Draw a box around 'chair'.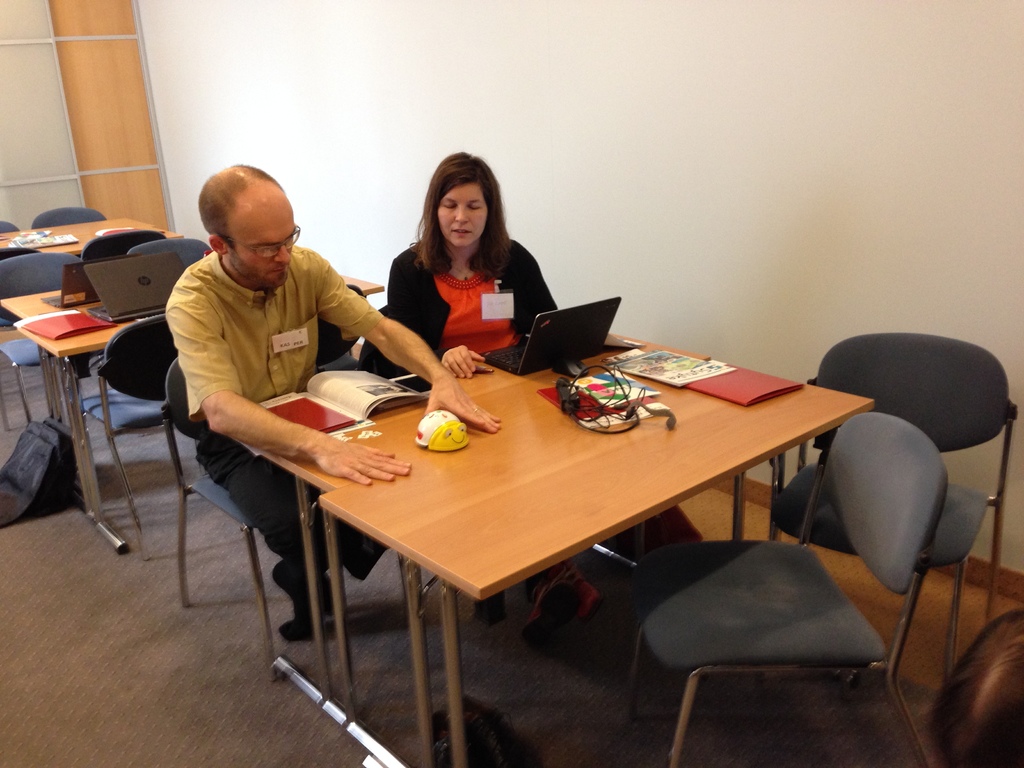
0,221,19,237.
